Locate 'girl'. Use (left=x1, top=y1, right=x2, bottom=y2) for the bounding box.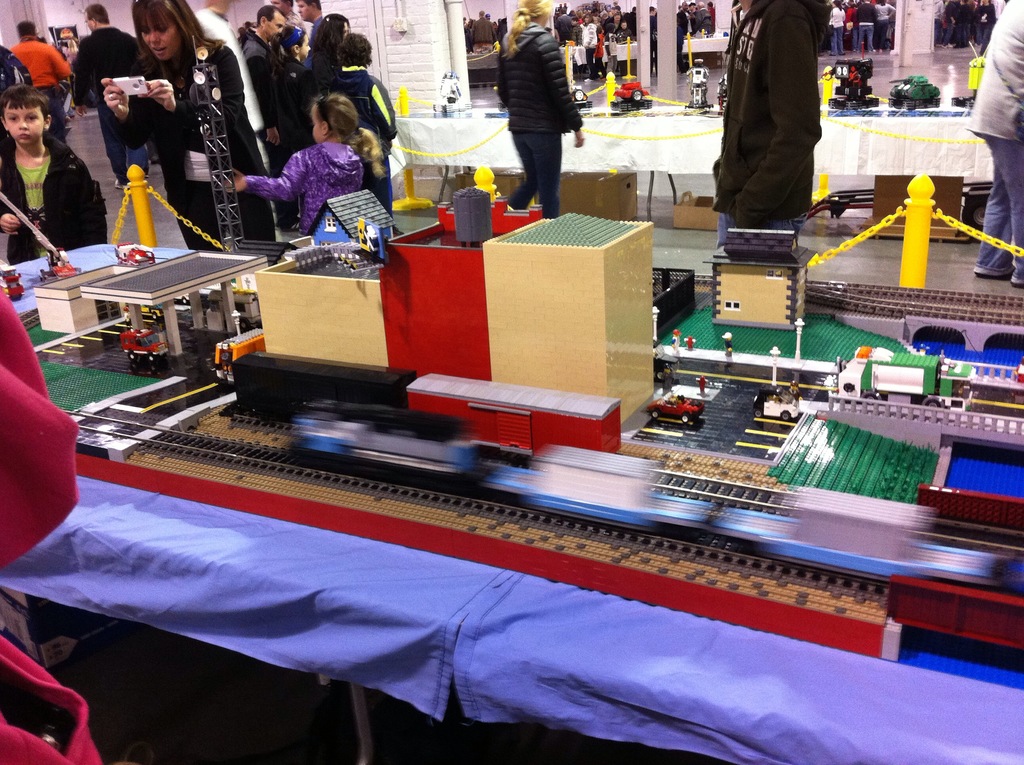
(left=271, top=24, right=312, bottom=152).
